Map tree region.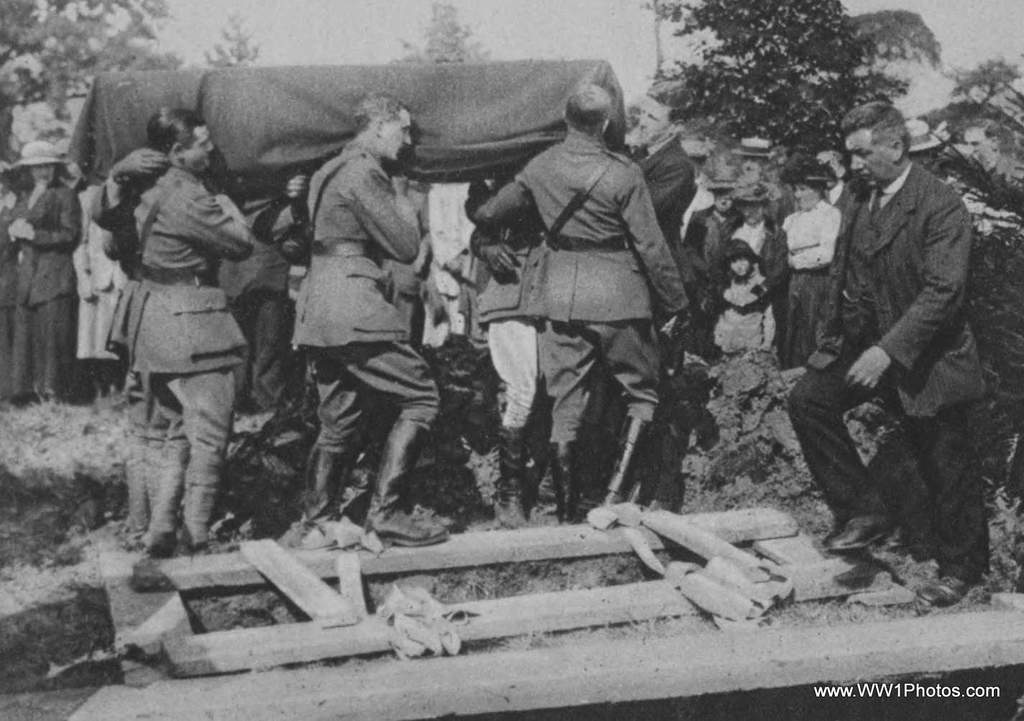
Mapped to select_region(915, 50, 1023, 185).
